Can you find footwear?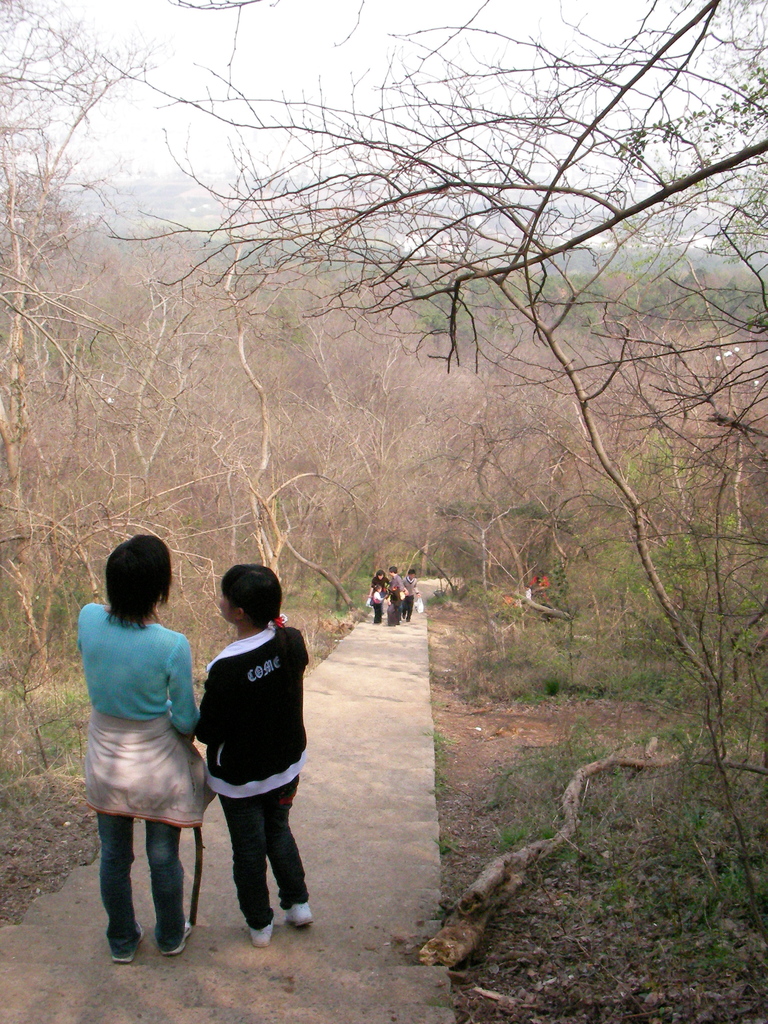
Yes, bounding box: {"x1": 248, "y1": 920, "x2": 273, "y2": 948}.
